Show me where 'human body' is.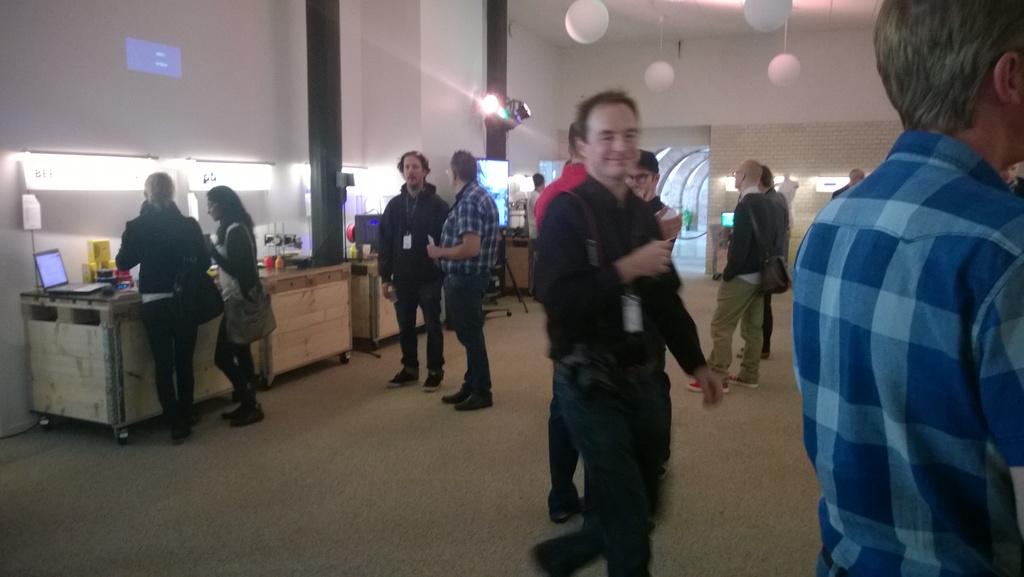
'human body' is at left=762, top=166, right=793, bottom=264.
